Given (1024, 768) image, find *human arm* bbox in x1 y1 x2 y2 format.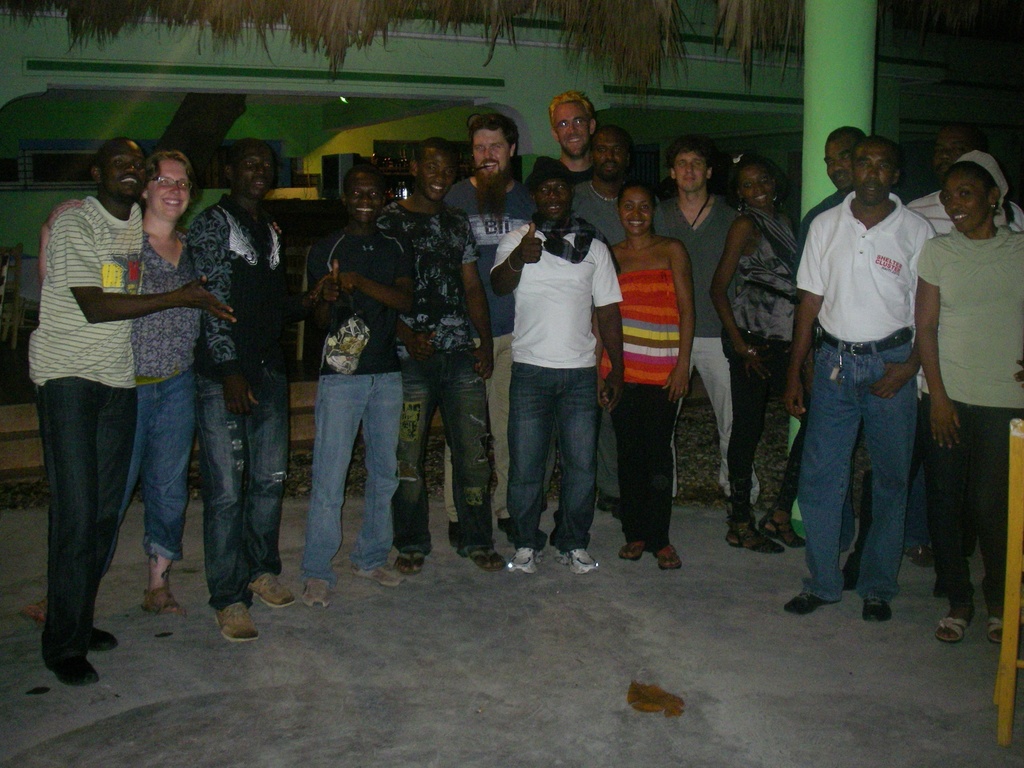
595 254 621 403.
